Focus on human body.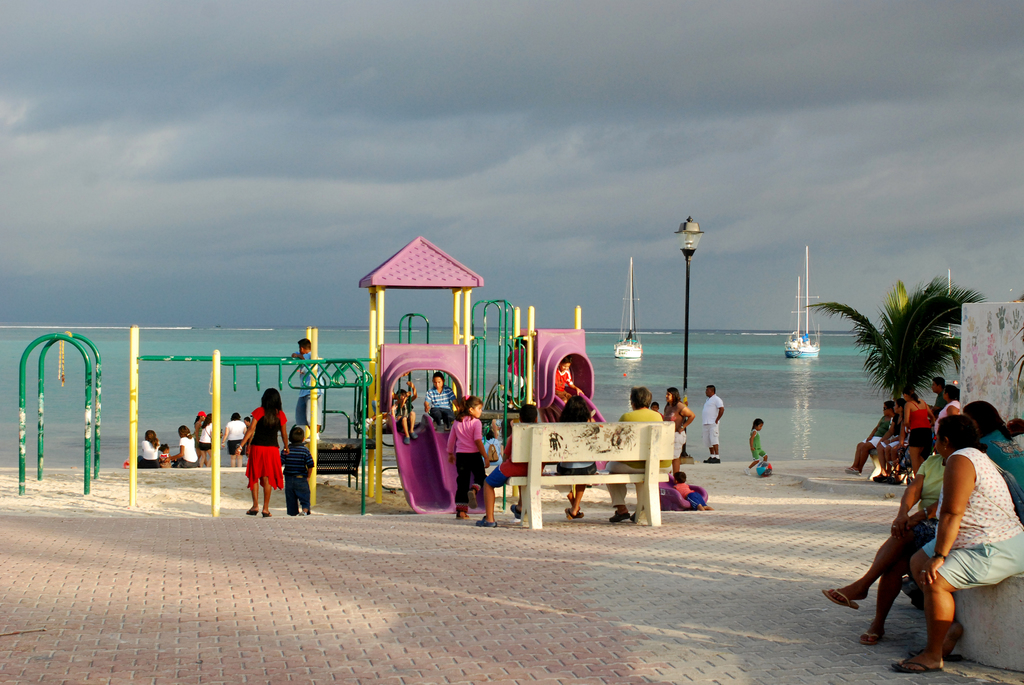
Focused at (left=751, top=430, right=767, bottom=468).
